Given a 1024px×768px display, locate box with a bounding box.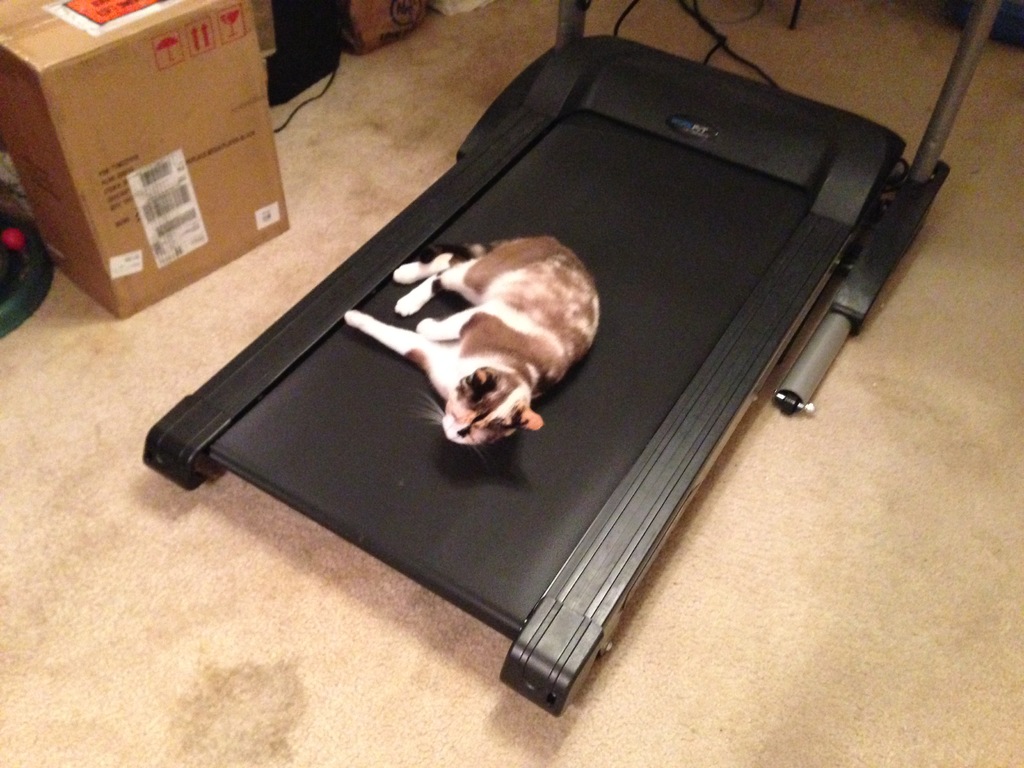
Located: bbox=[13, 0, 319, 300].
